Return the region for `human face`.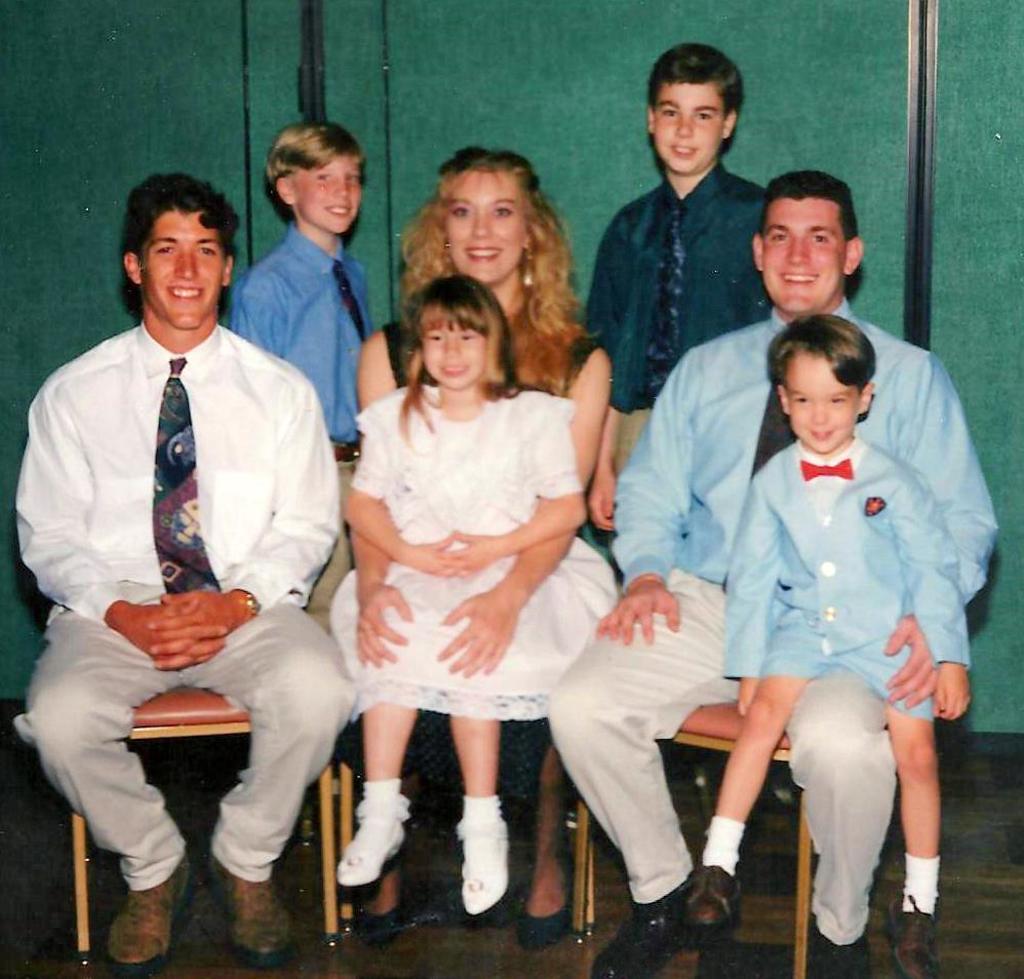
<box>140,205,227,332</box>.
